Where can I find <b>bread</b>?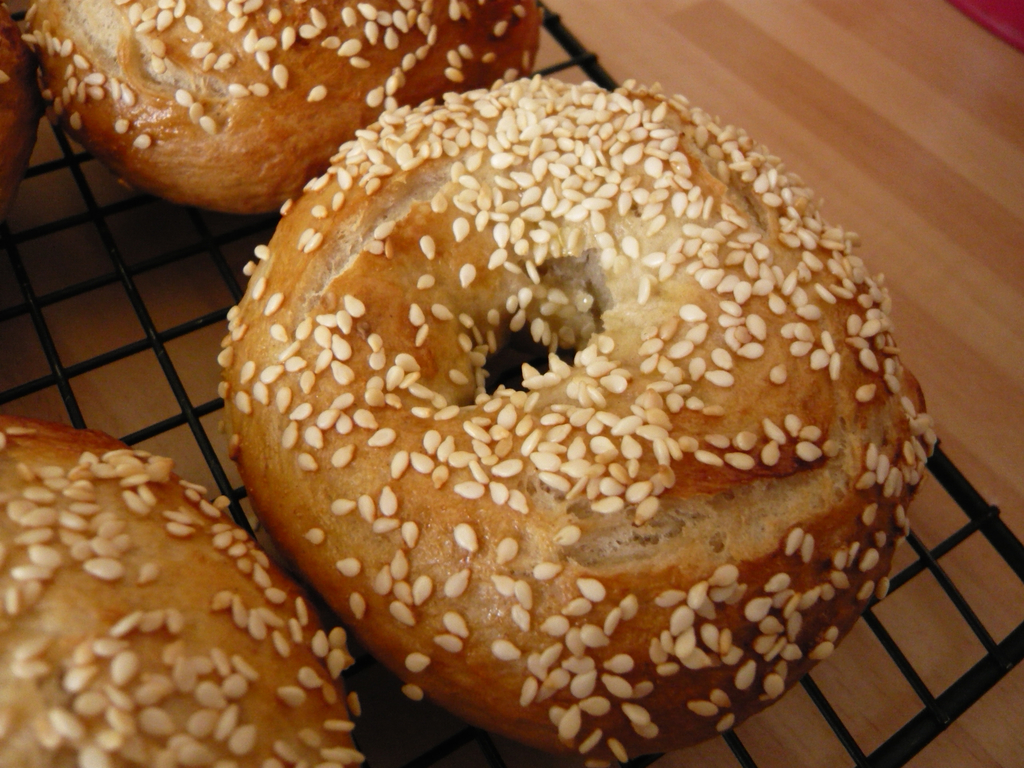
You can find it at (5, 417, 369, 762).
